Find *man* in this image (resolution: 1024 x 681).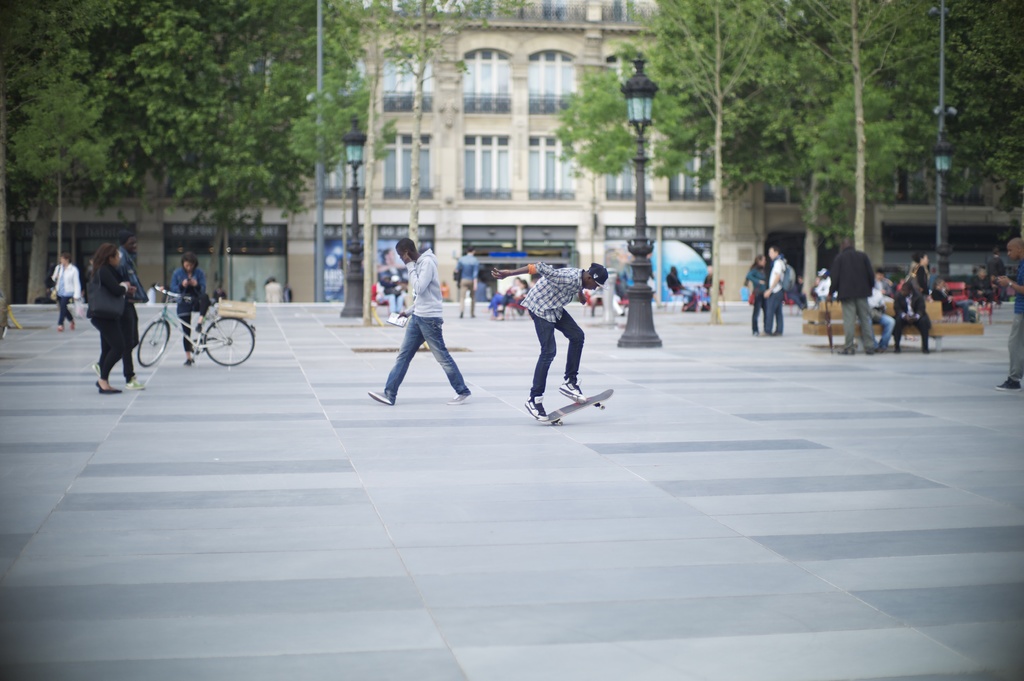
833 235 871 352.
